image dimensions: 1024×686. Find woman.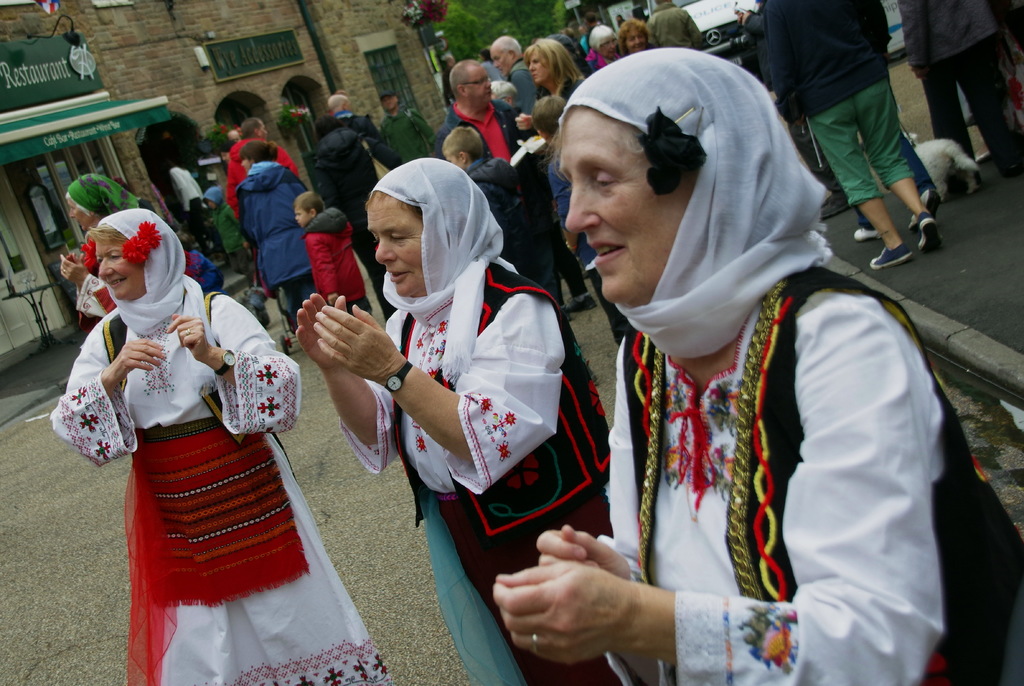
624 20 650 56.
